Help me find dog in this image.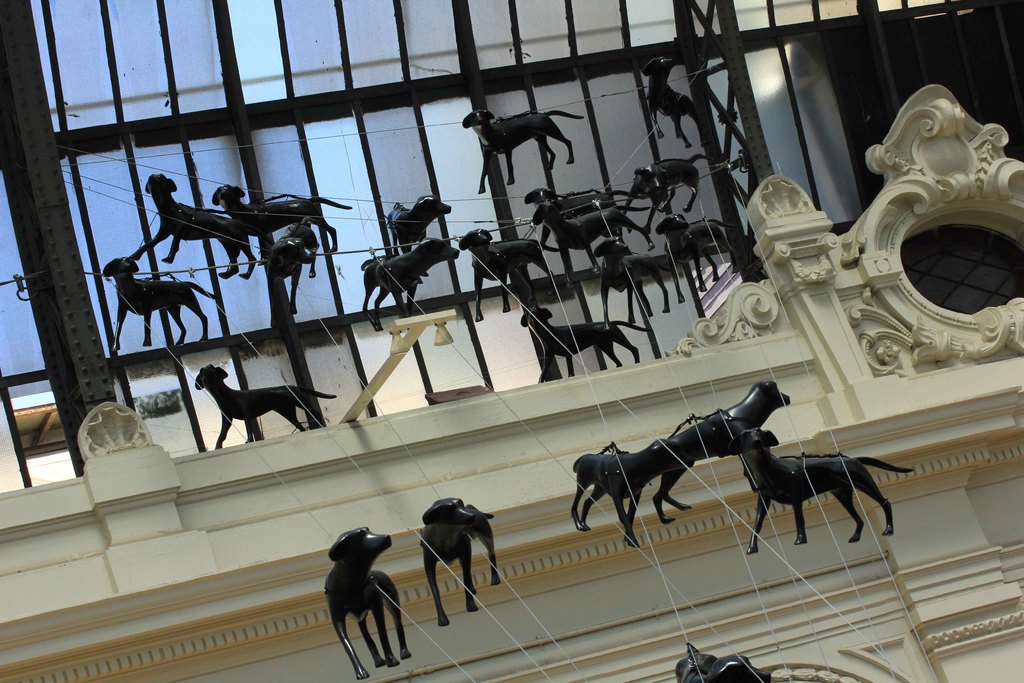
Found it: (x1=650, y1=383, x2=791, y2=524).
